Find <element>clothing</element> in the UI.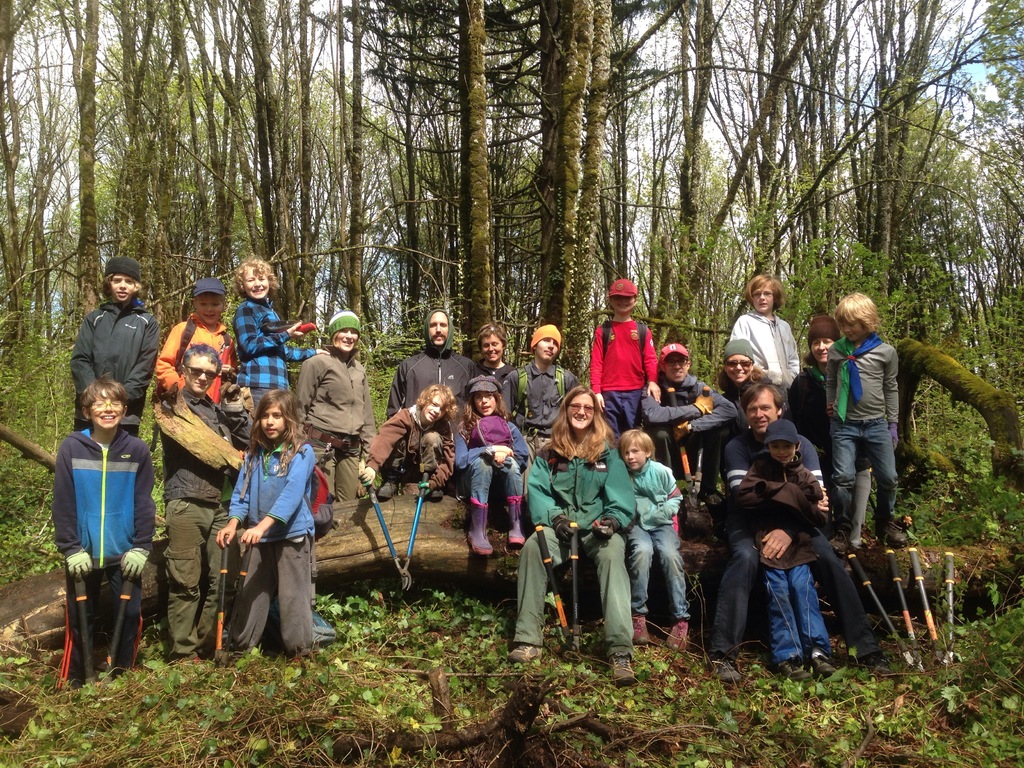
UI element at (left=640, top=365, right=738, bottom=488).
